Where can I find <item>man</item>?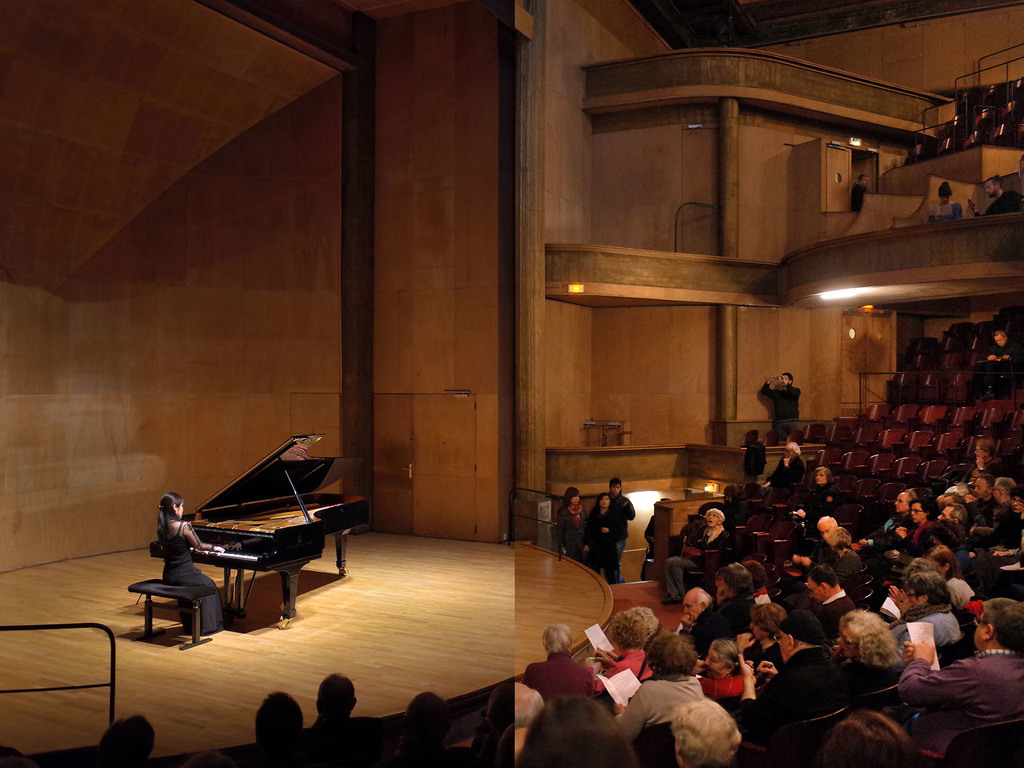
You can find it at <bbox>677, 584, 739, 655</bbox>.
